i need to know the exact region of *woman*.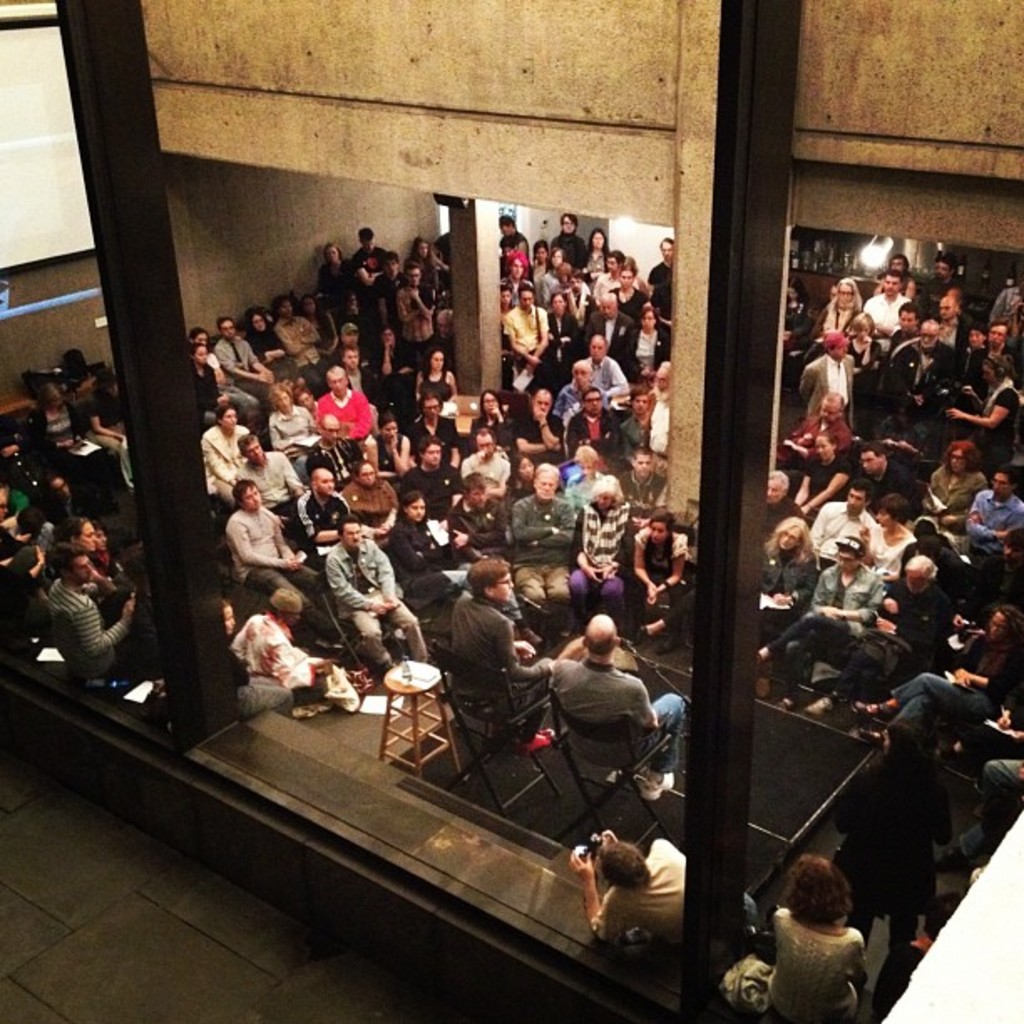
Region: box=[748, 853, 904, 1016].
